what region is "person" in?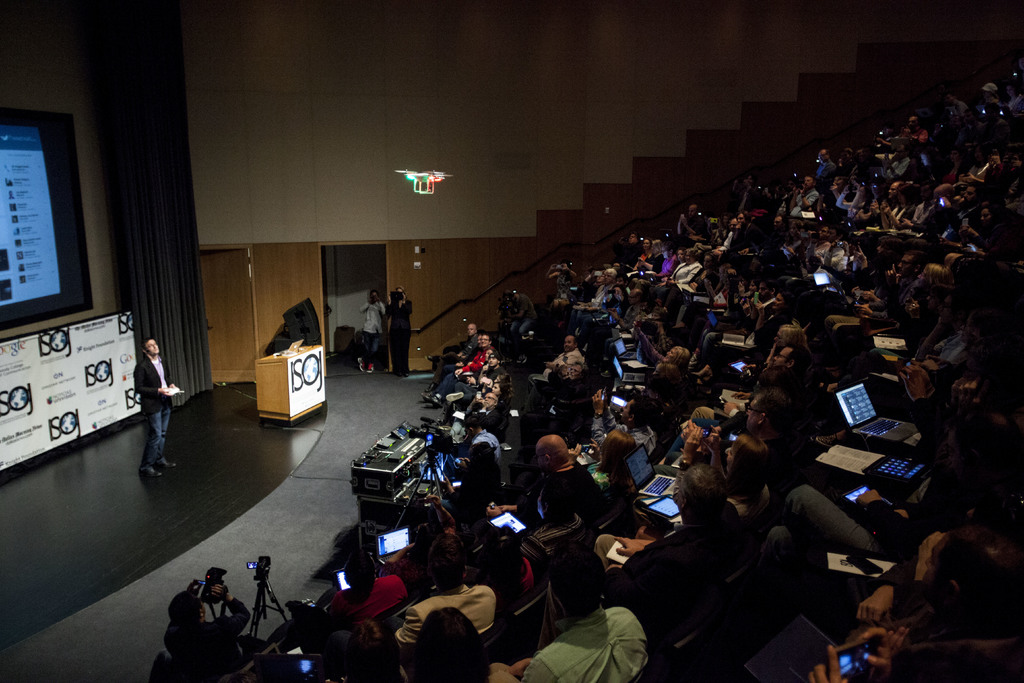
{"left": 541, "top": 332, "right": 587, "bottom": 372}.
